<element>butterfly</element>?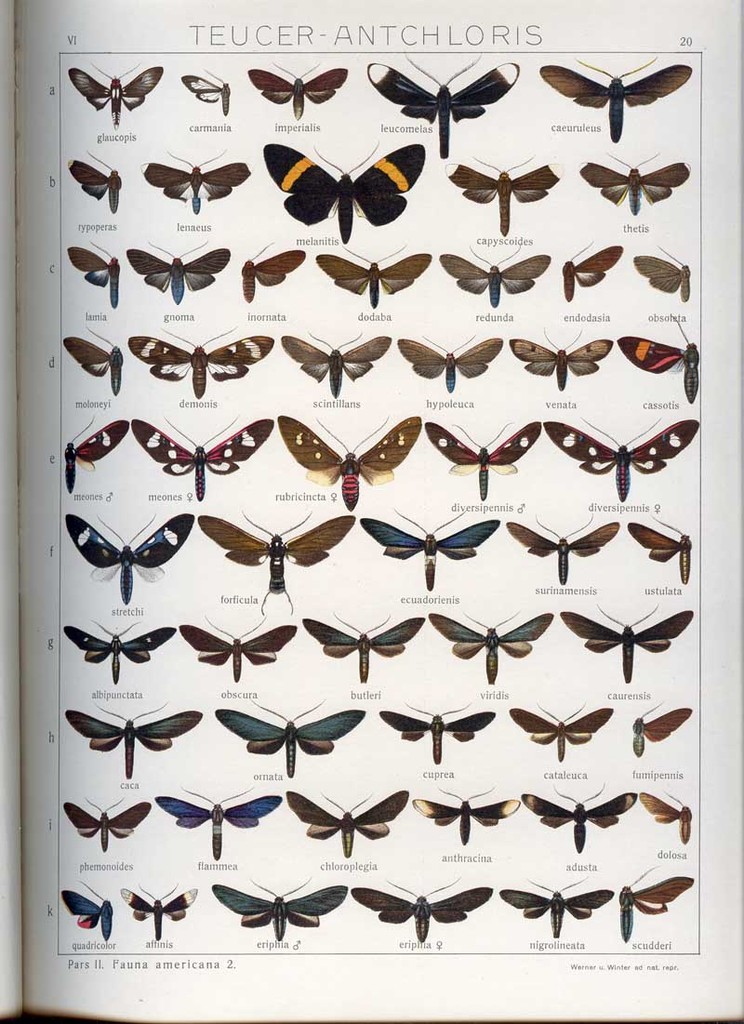
l=633, t=243, r=698, b=303
